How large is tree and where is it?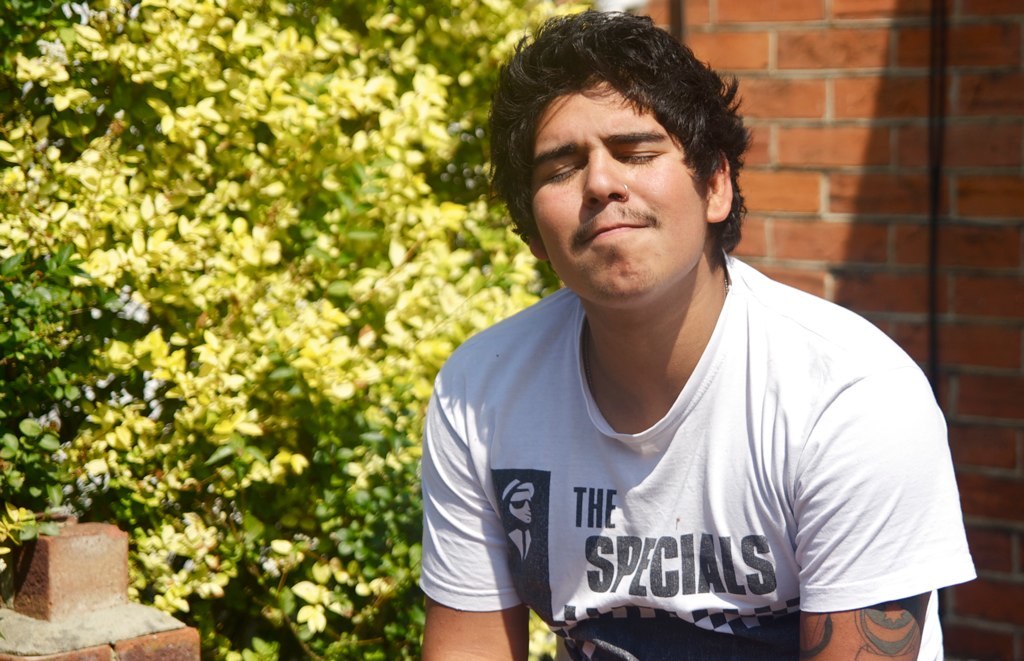
Bounding box: x1=0 y1=0 x2=620 y2=660.
